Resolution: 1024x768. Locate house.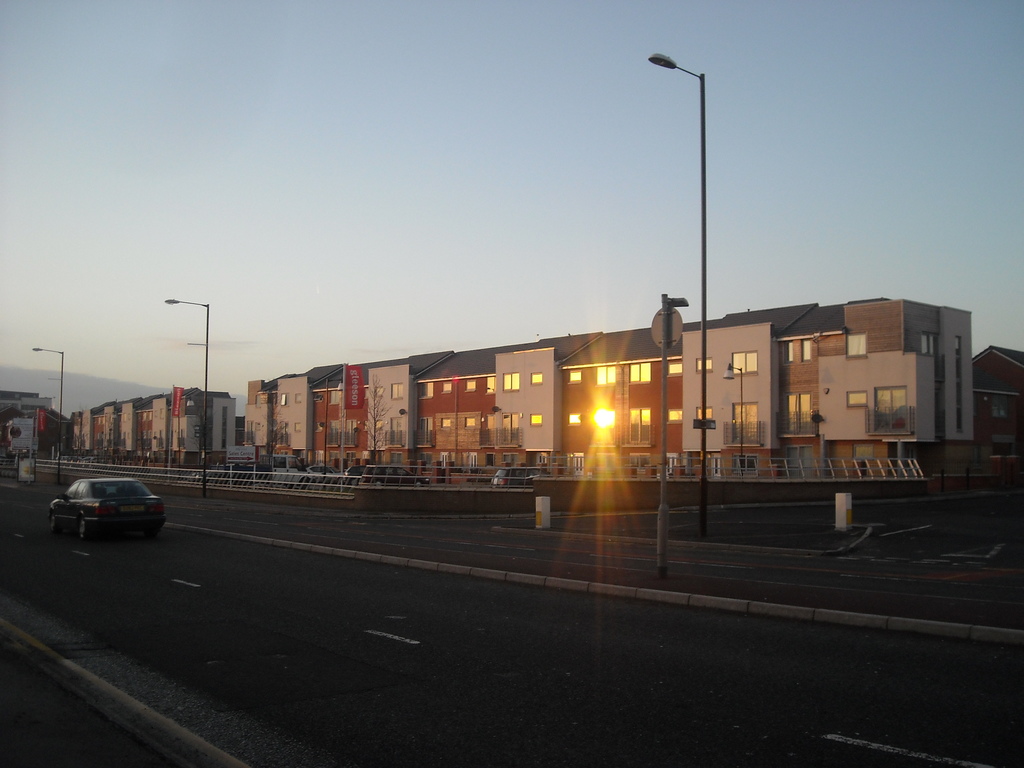
[left=0, top=381, right=61, bottom=445].
